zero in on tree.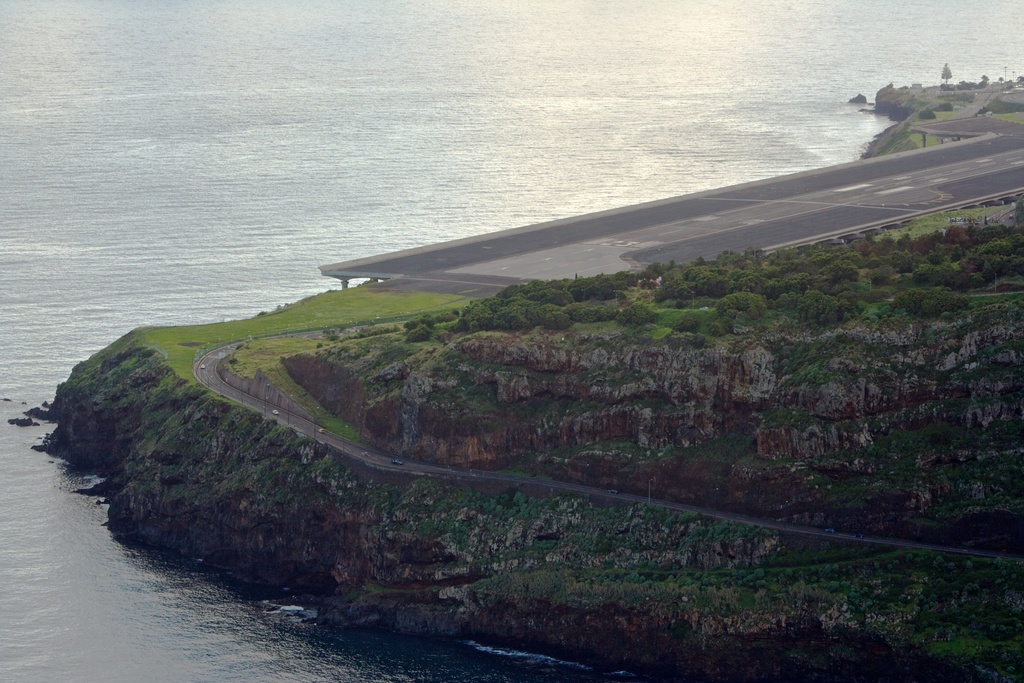
Zeroed in: 941,99,953,111.
